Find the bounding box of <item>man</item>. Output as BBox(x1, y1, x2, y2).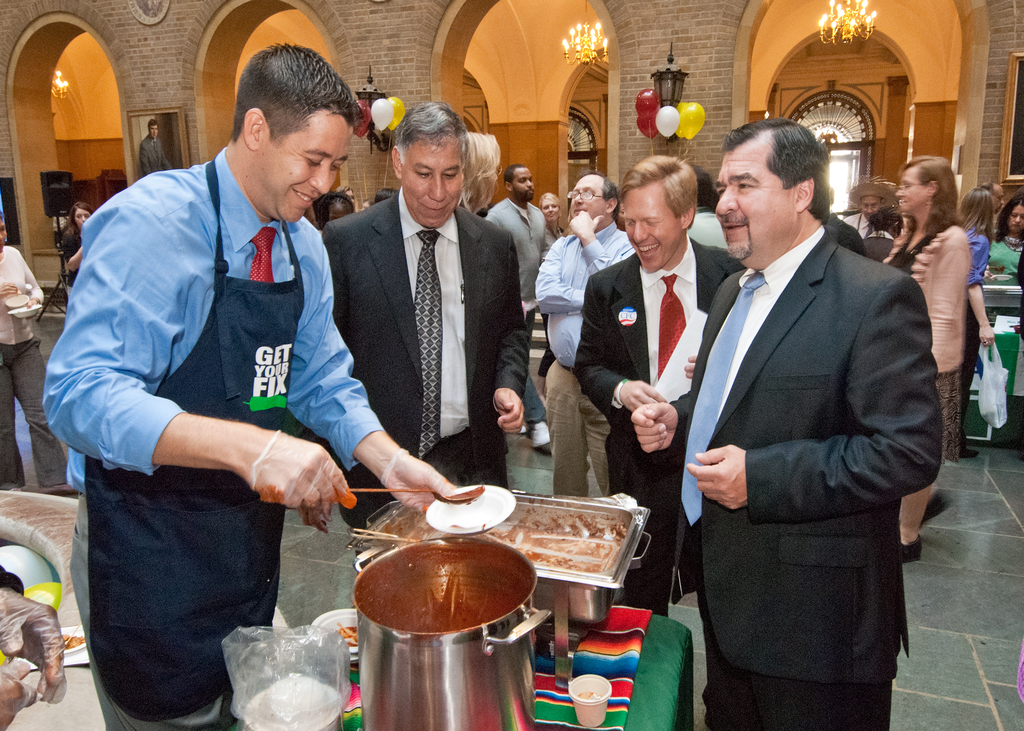
BBox(138, 116, 180, 177).
